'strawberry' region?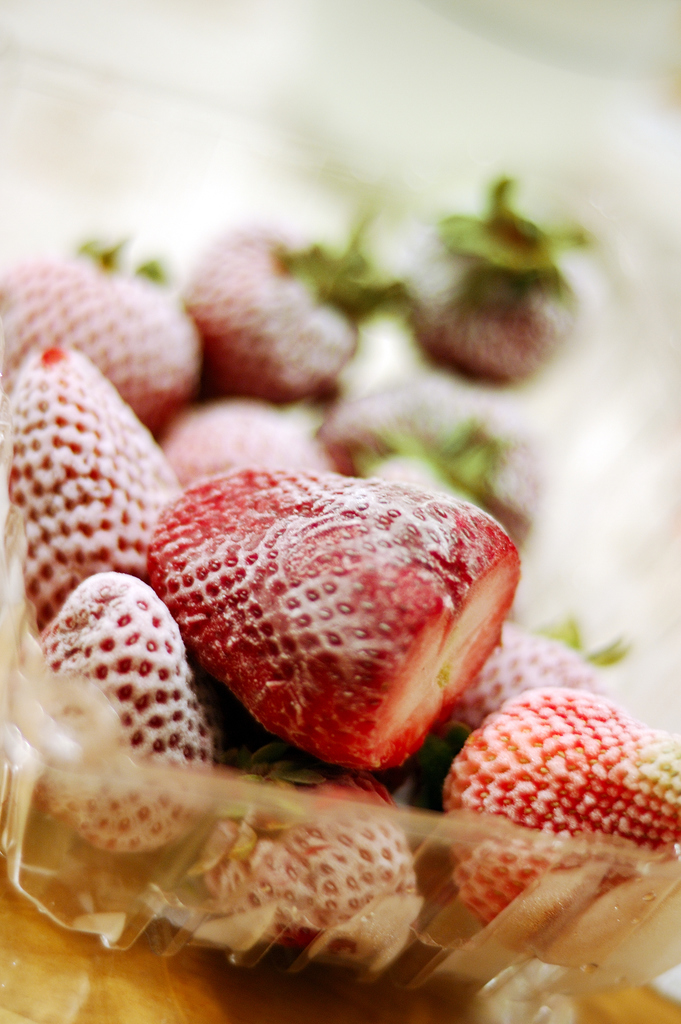
[x1=0, y1=230, x2=209, y2=433]
